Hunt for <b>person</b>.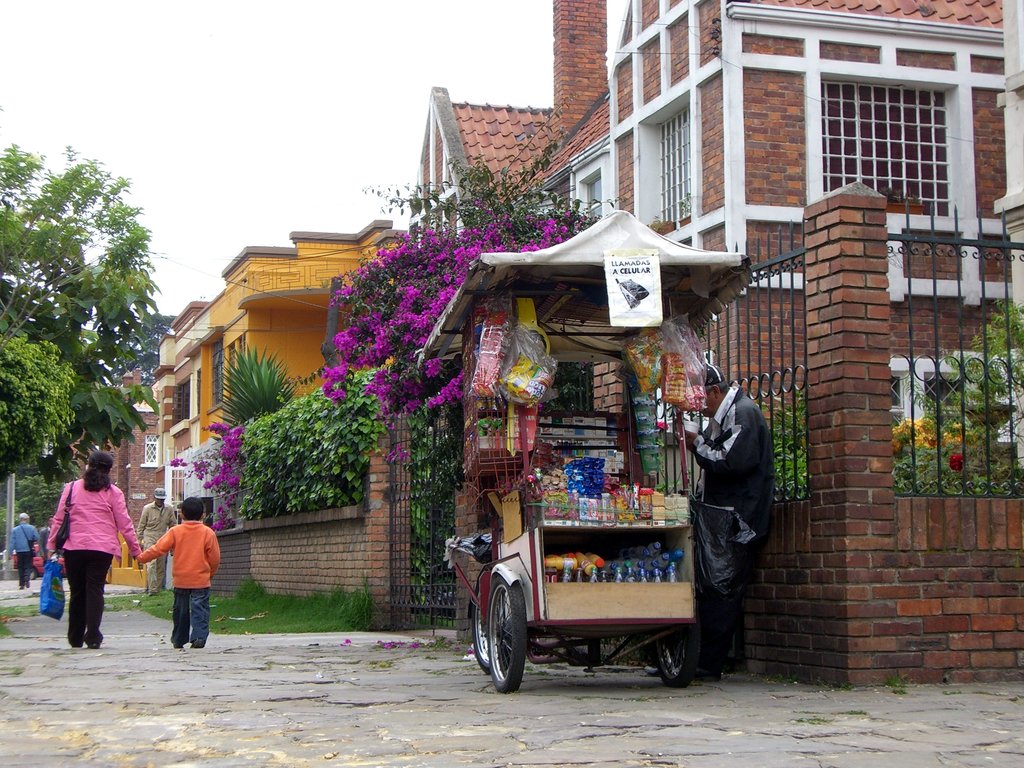
Hunted down at <region>44, 450, 141, 650</region>.
